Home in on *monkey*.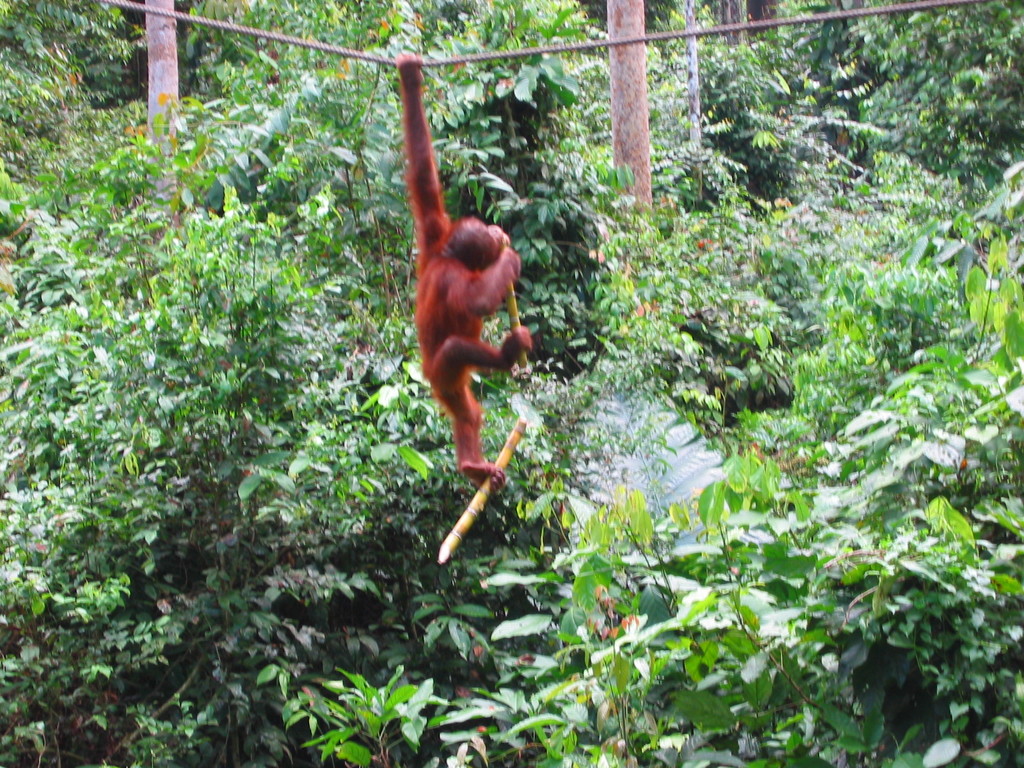
Homed in at bbox=[396, 51, 533, 486].
